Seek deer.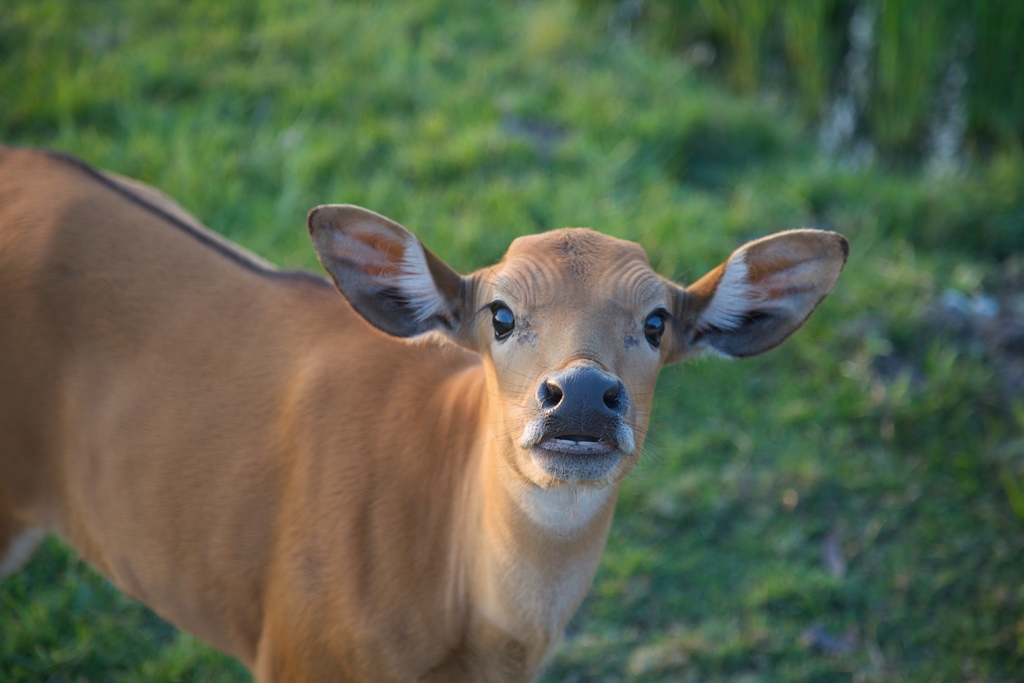
[left=0, top=142, right=852, bottom=682].
